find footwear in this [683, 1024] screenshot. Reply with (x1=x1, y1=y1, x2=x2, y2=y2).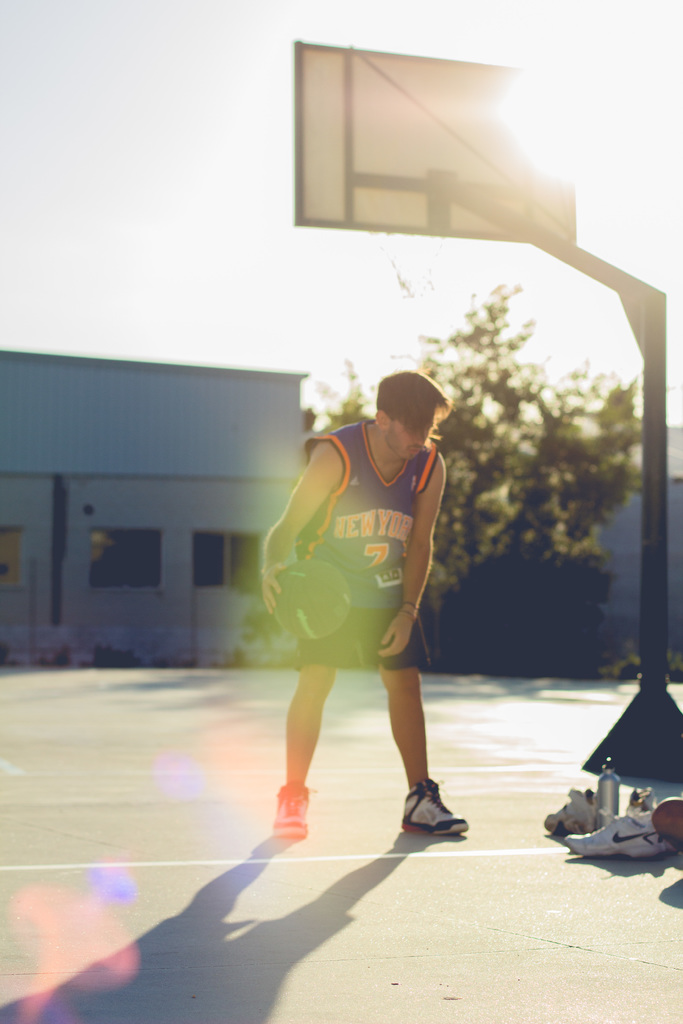
(x1=402, y1=781, x2=467, y2=851).
